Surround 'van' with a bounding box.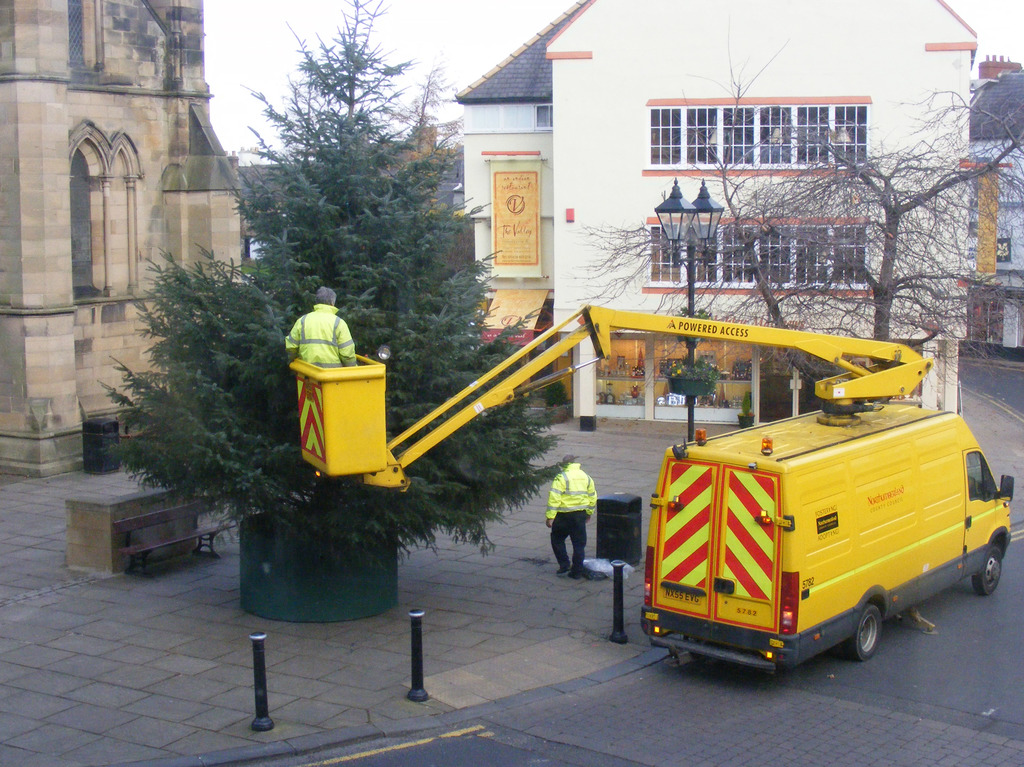
(left=631, top=408, right=1019, bottom=684).
